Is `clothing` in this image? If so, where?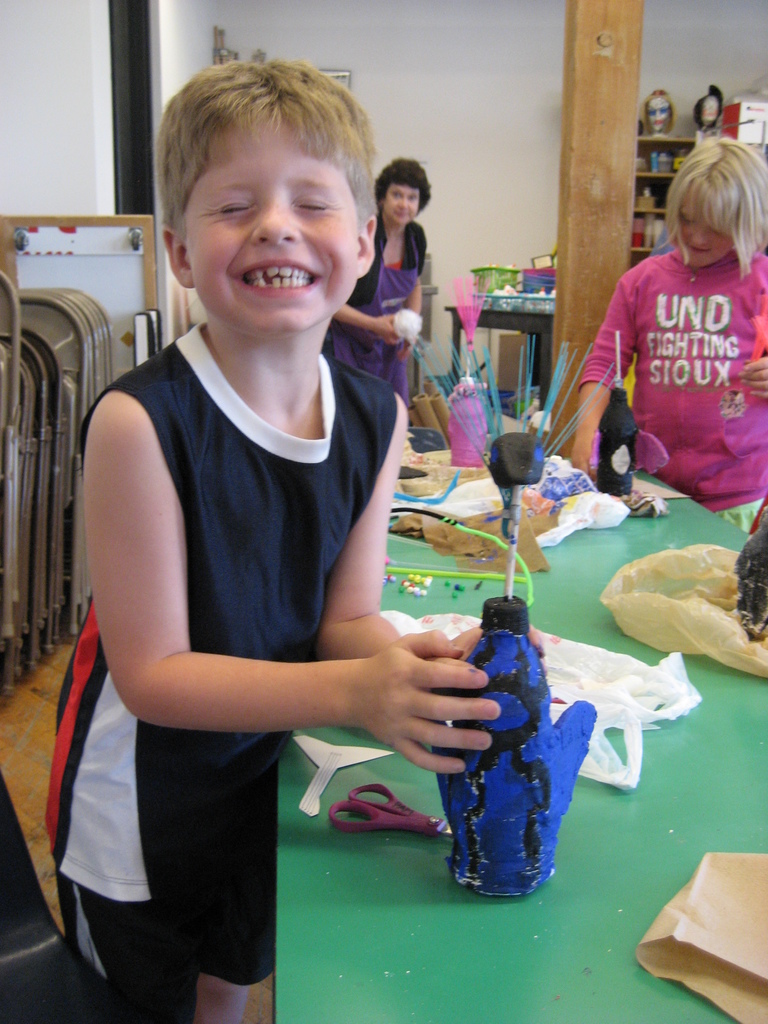
Yes, at bbox(42, 321, 397, 1023).
